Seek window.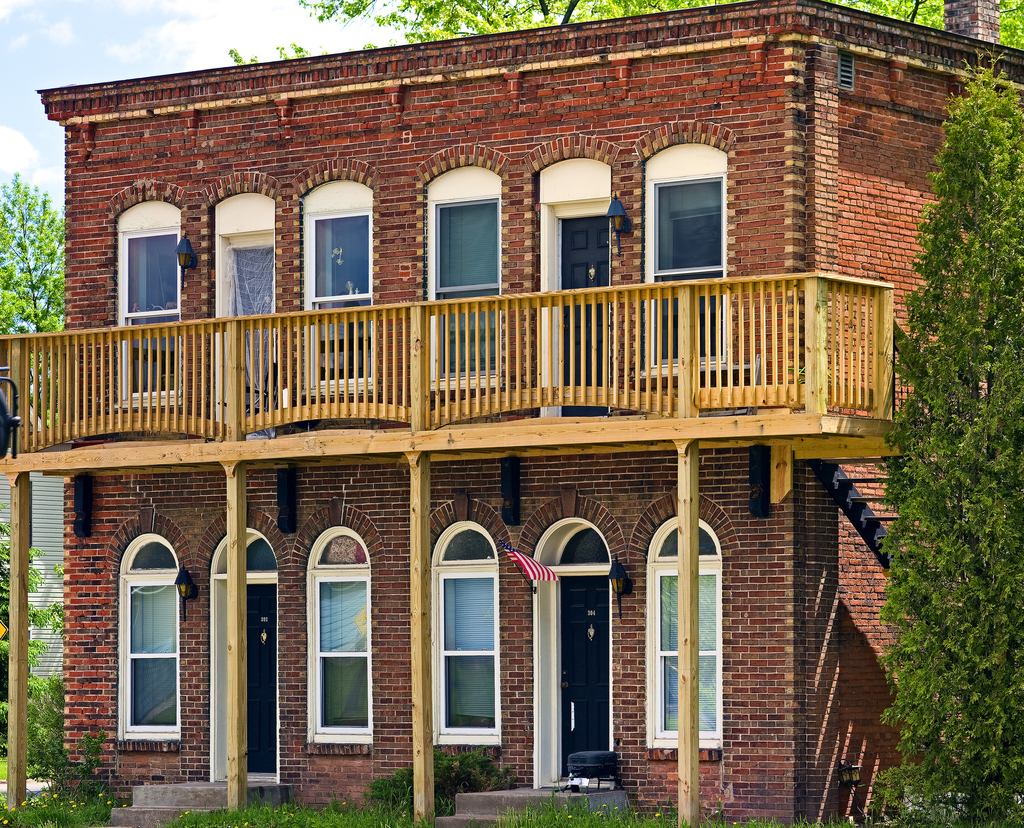
304,210,369,391.
